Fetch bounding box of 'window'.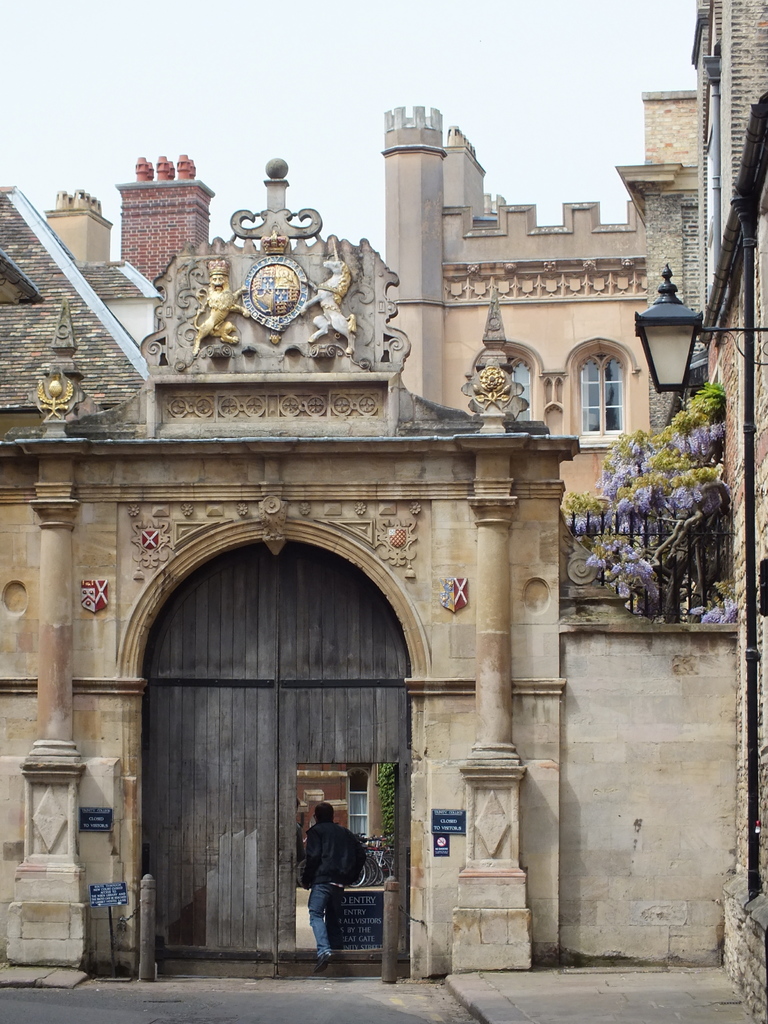
Bbox: left=554, top=327, right=636, bottom=423.
